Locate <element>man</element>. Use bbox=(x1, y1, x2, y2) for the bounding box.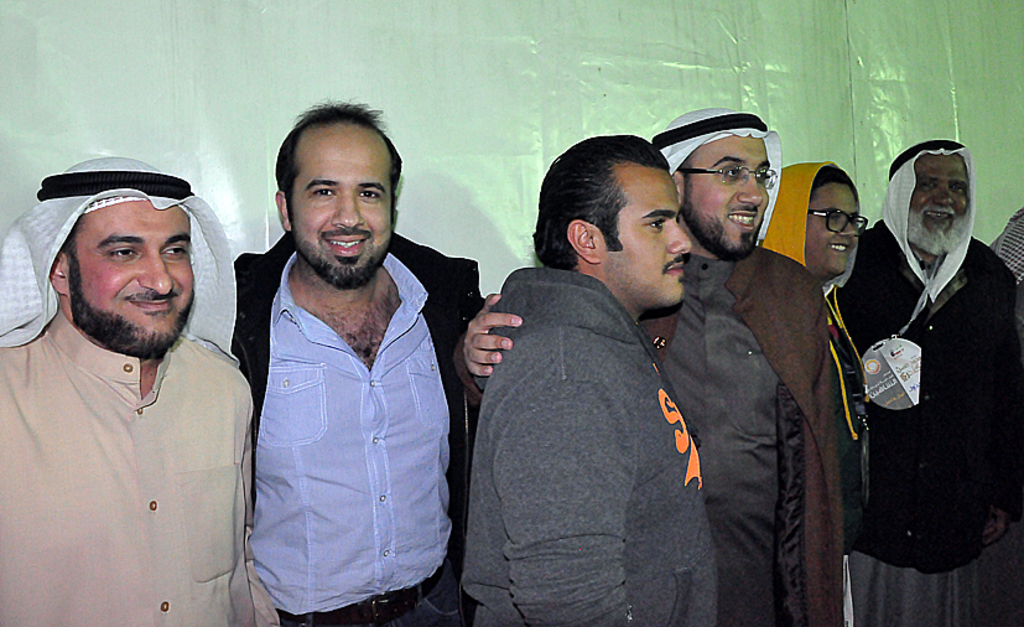
bbox=(213, 102, 501, 626).
